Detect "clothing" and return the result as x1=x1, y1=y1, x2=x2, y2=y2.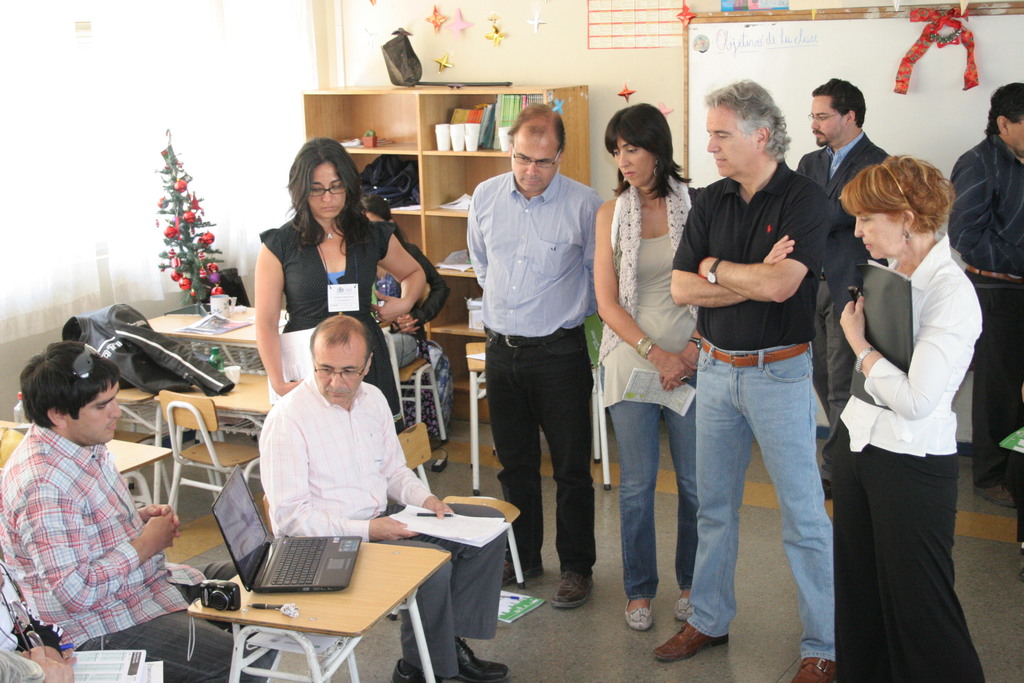
x1=465, y1=169, x2=605, y2=579.
